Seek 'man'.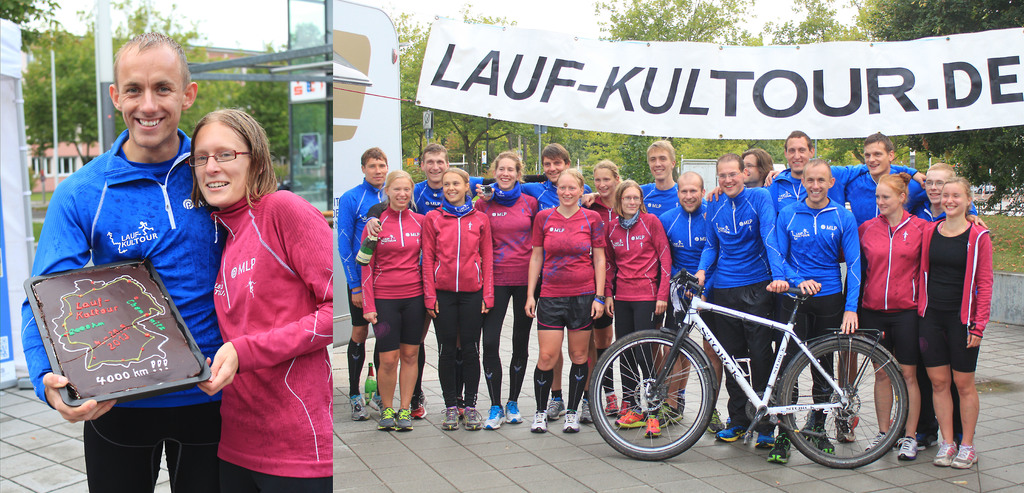
BBox(585, 135, 682, 214).
